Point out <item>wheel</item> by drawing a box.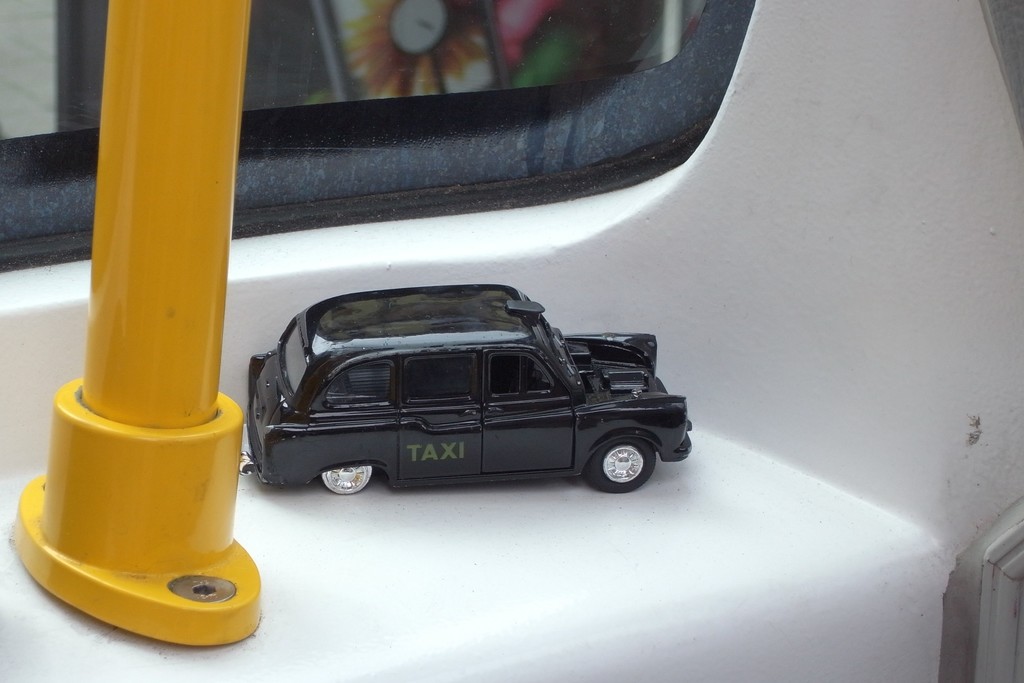
pyautogui.locateOnScreen(582, 435, 662, 499).
